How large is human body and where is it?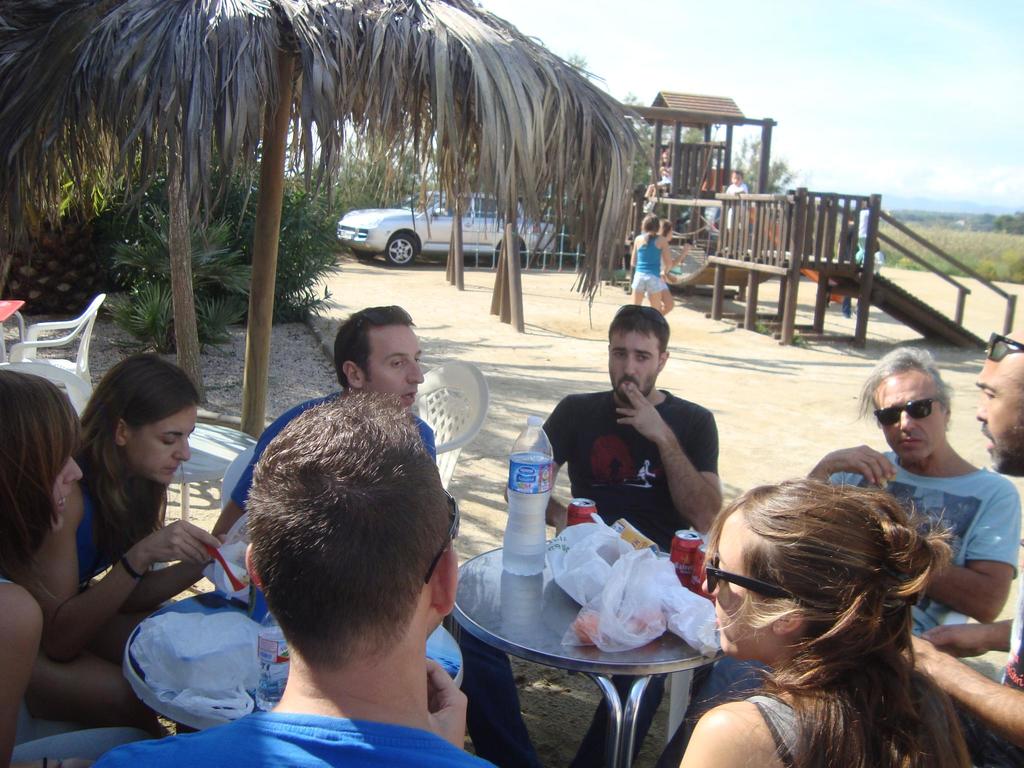
Bounding box: 898,524,1023,767.
